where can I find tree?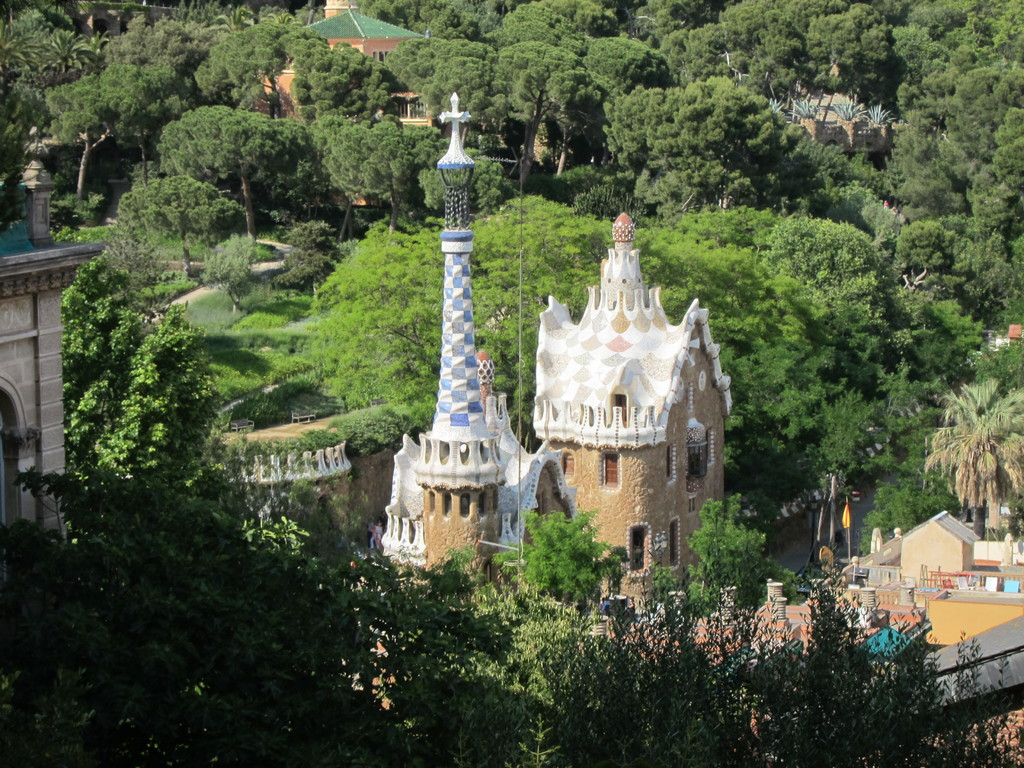
You can find it at [x1=292, y1=209, x2=443, y2=422].
